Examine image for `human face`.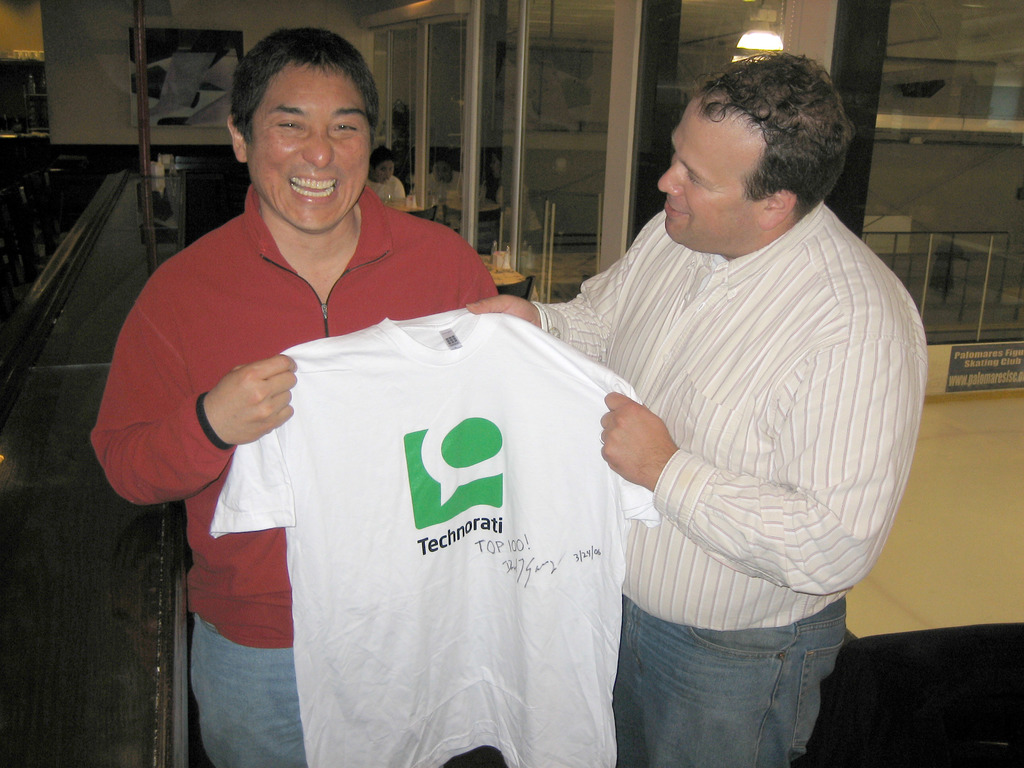
Examination result: (left=654, top=94, right=767, bottom=237).
